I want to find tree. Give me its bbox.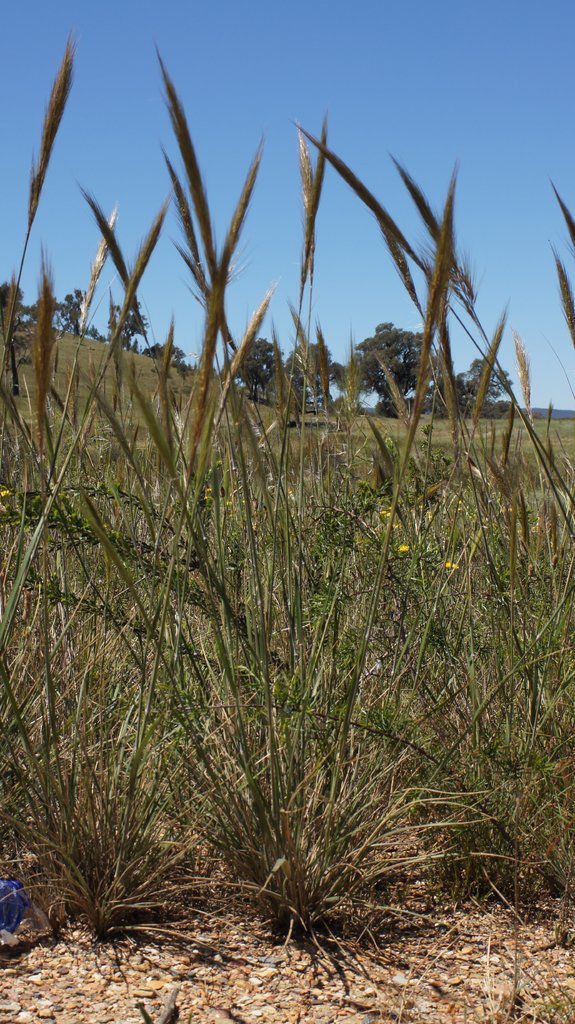
42/283/92/339.
